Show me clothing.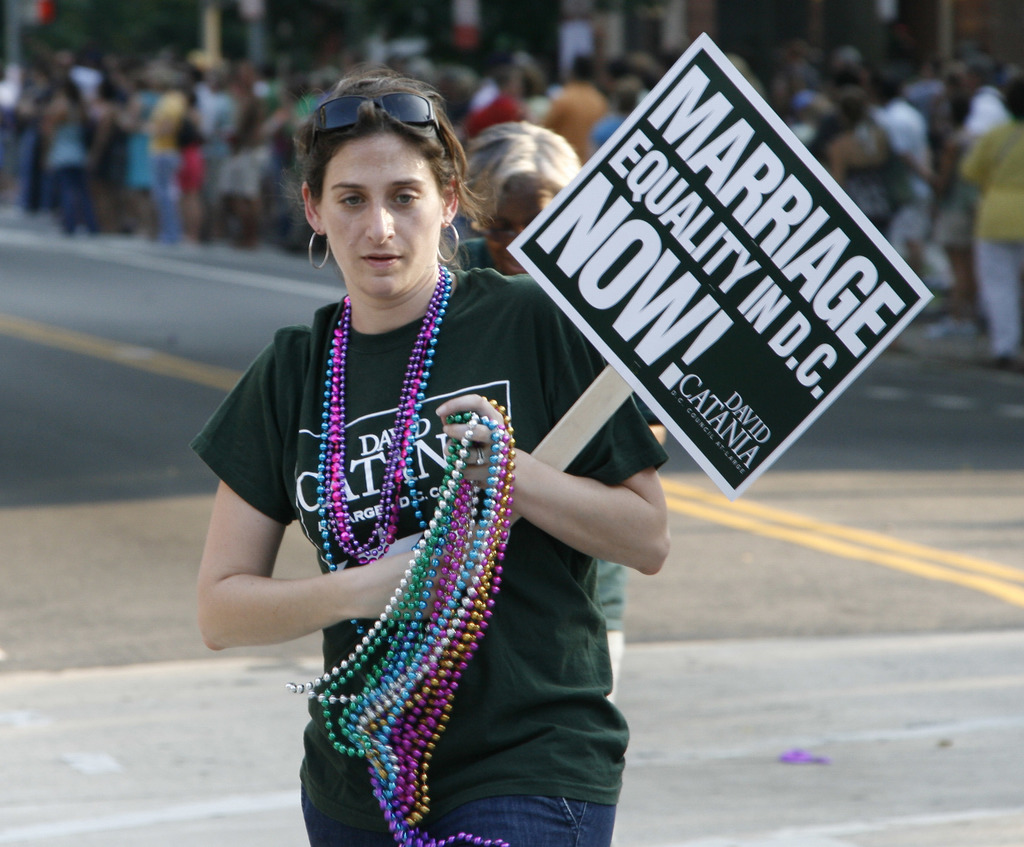
clothing is here: x1=540, y1=76, x2=606, y2=170.
